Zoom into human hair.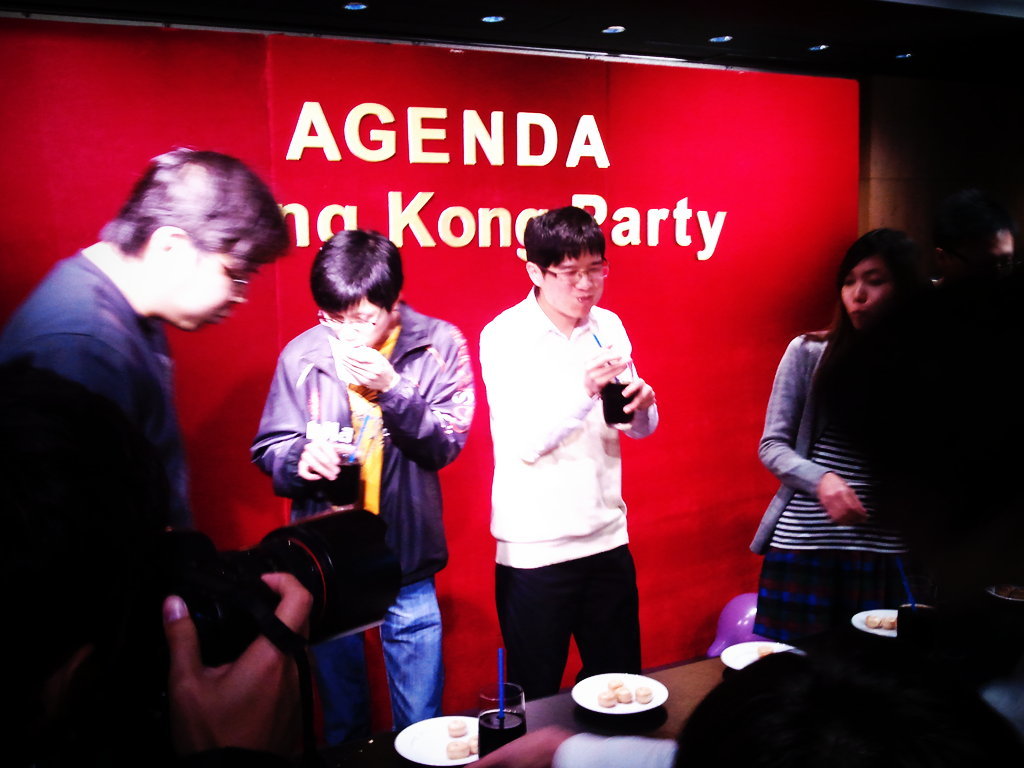
Zoom target: box=[523, 203, 608, 279].
